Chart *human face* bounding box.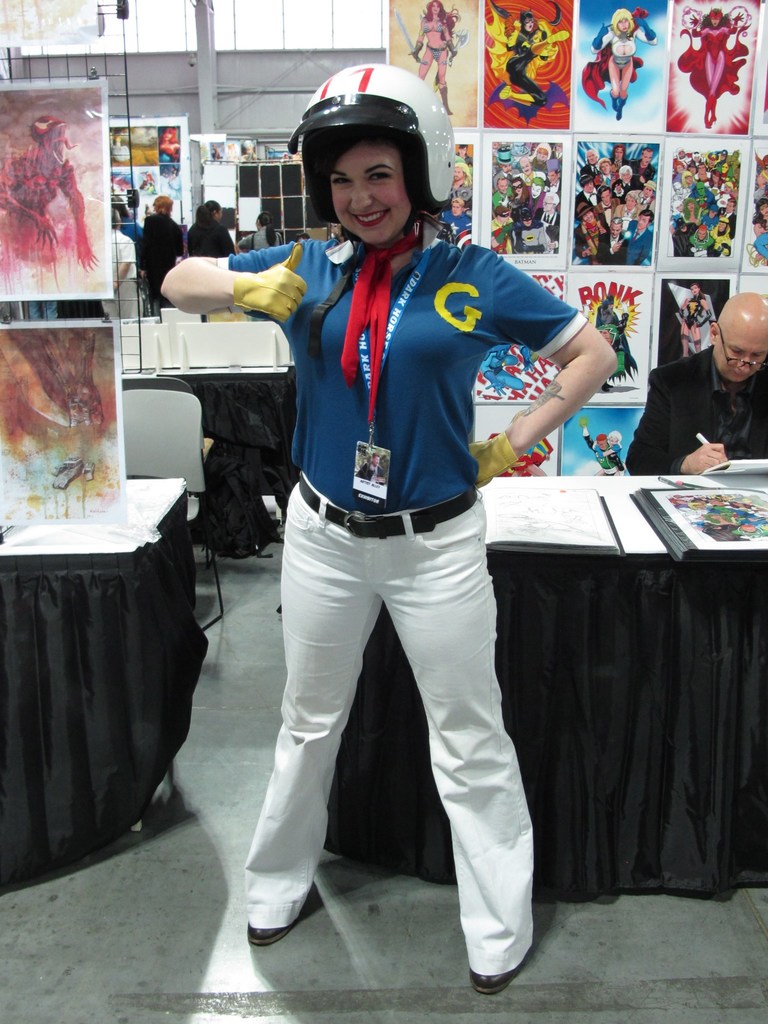
Charted: 620 169 630 187.
